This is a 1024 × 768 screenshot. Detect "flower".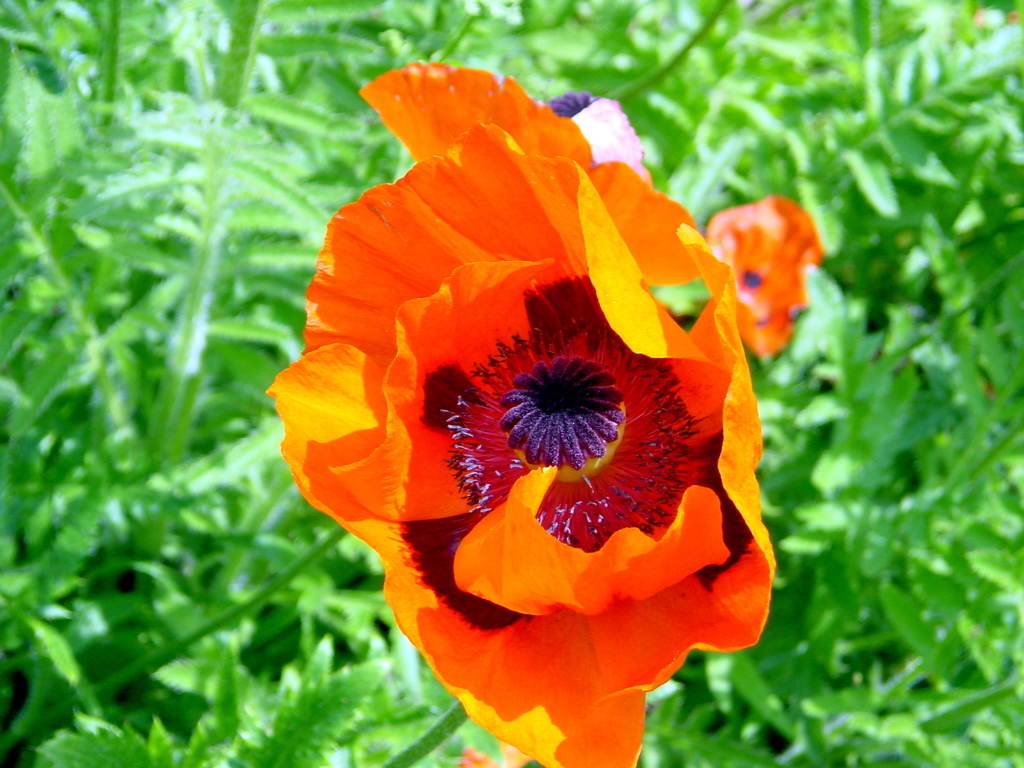
bbox(708, 188, 824, 356).
